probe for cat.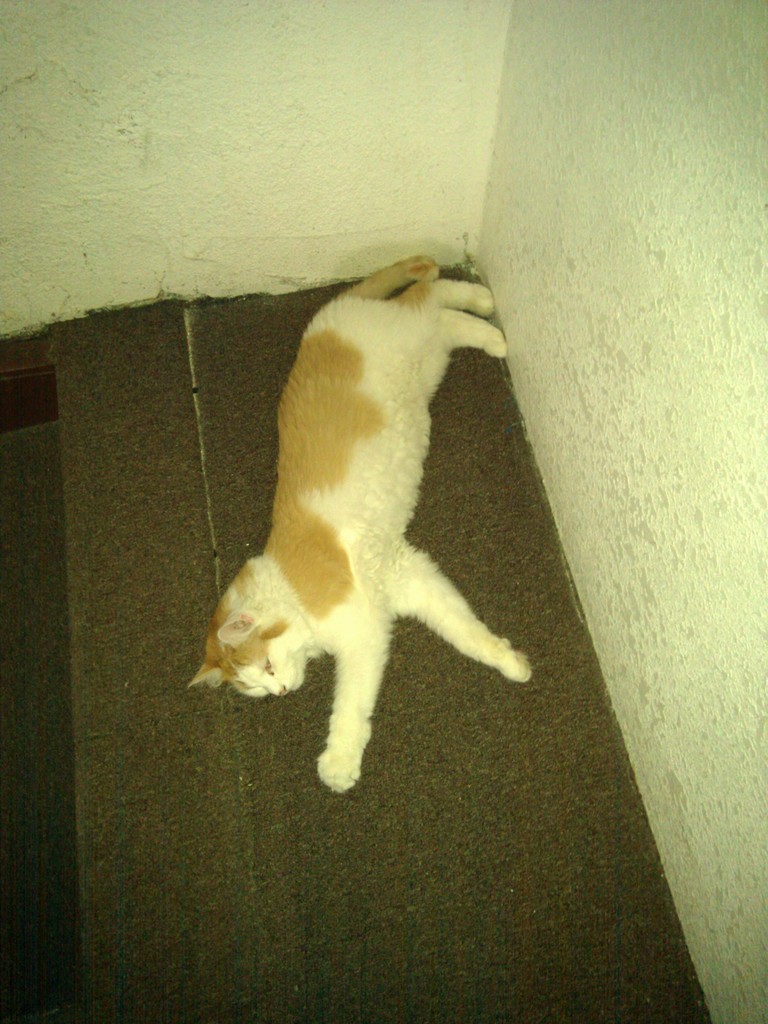
Probe result: l=190, t=250, r=540, b=799.
